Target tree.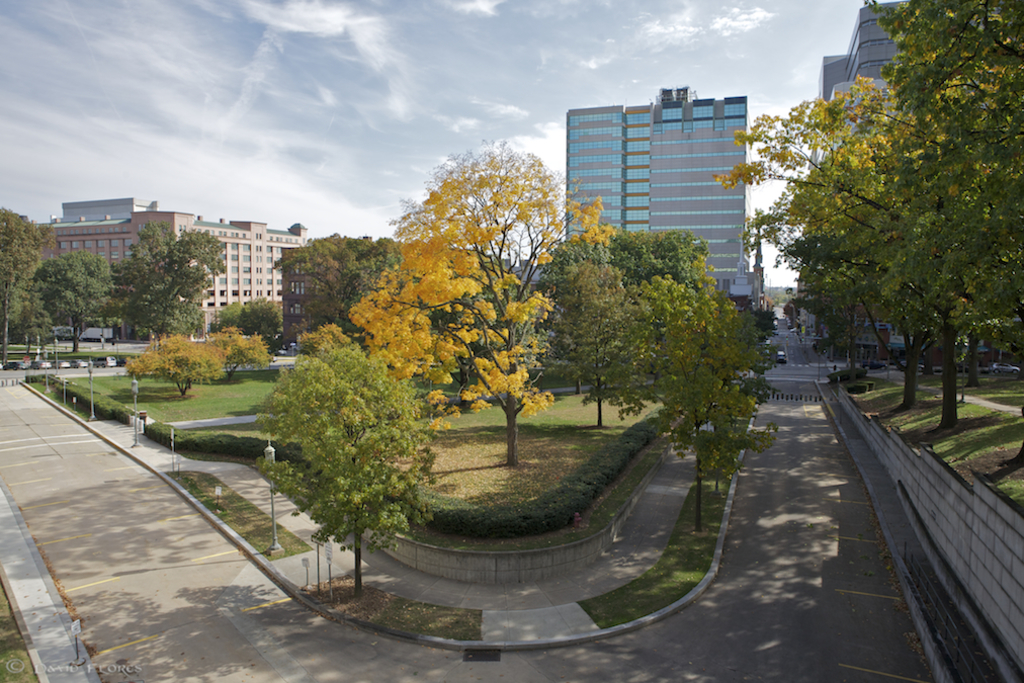
Target region: <region>0, 202, 59, 354</region>.
